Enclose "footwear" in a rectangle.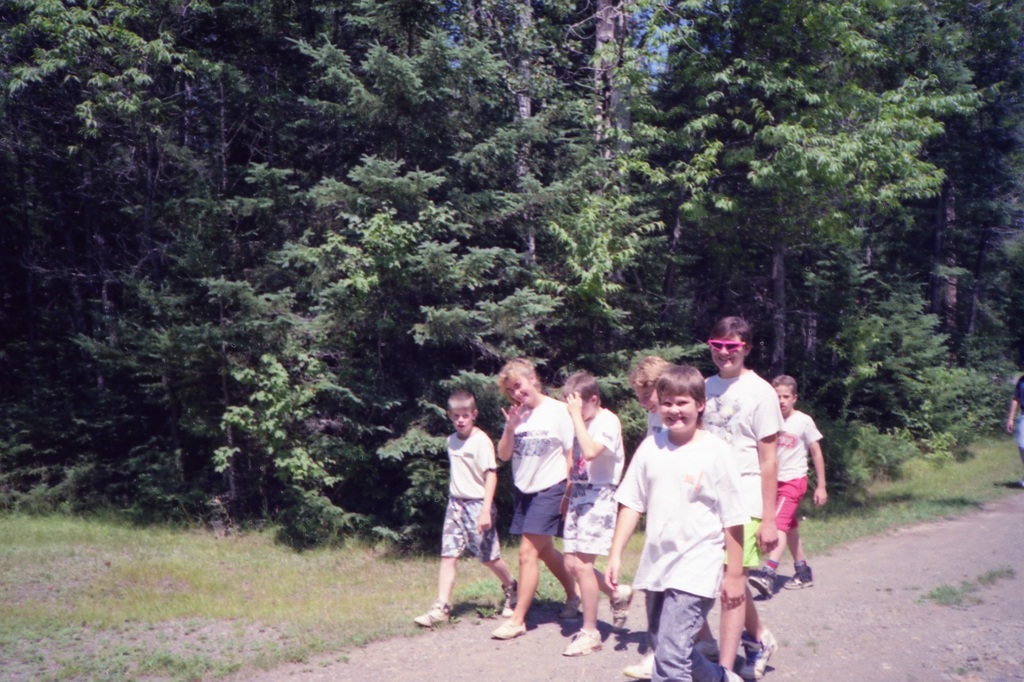
rect(621, 654, 657, 679).
